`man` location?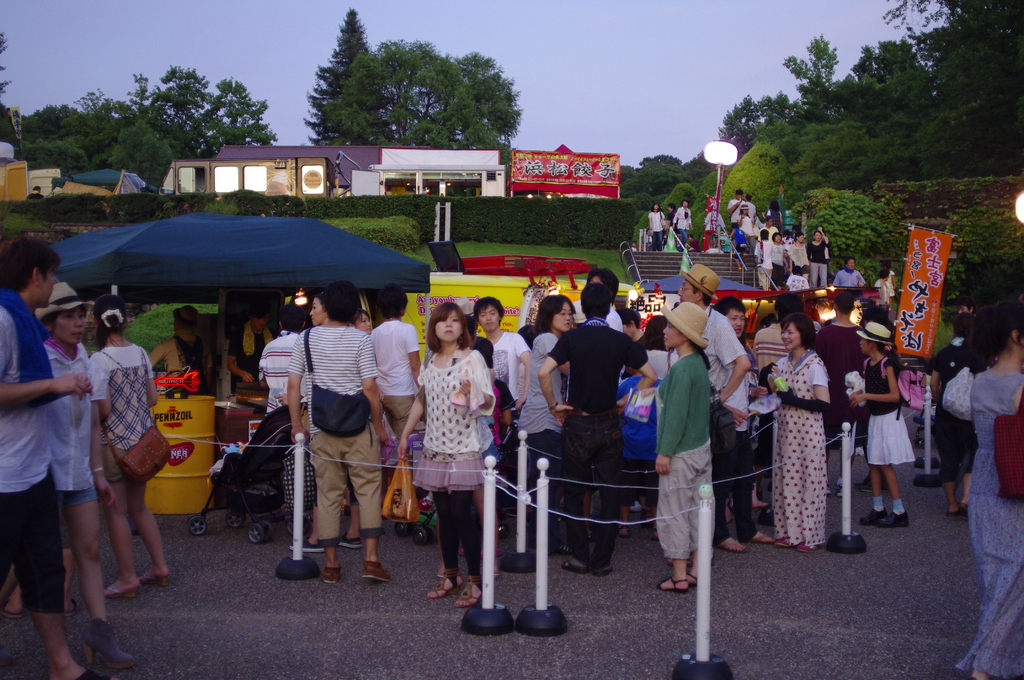
bbox=(729, 189, 745, 223)
